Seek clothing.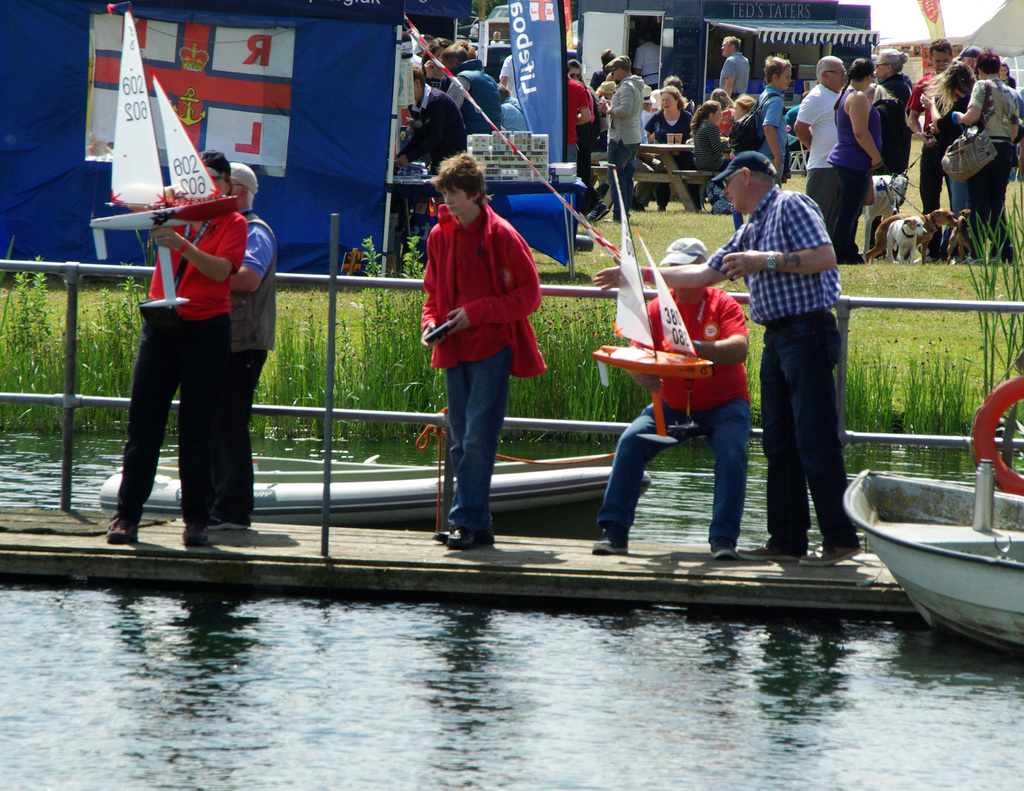
(x1=603, y1=76, x2=645, y2=219).
